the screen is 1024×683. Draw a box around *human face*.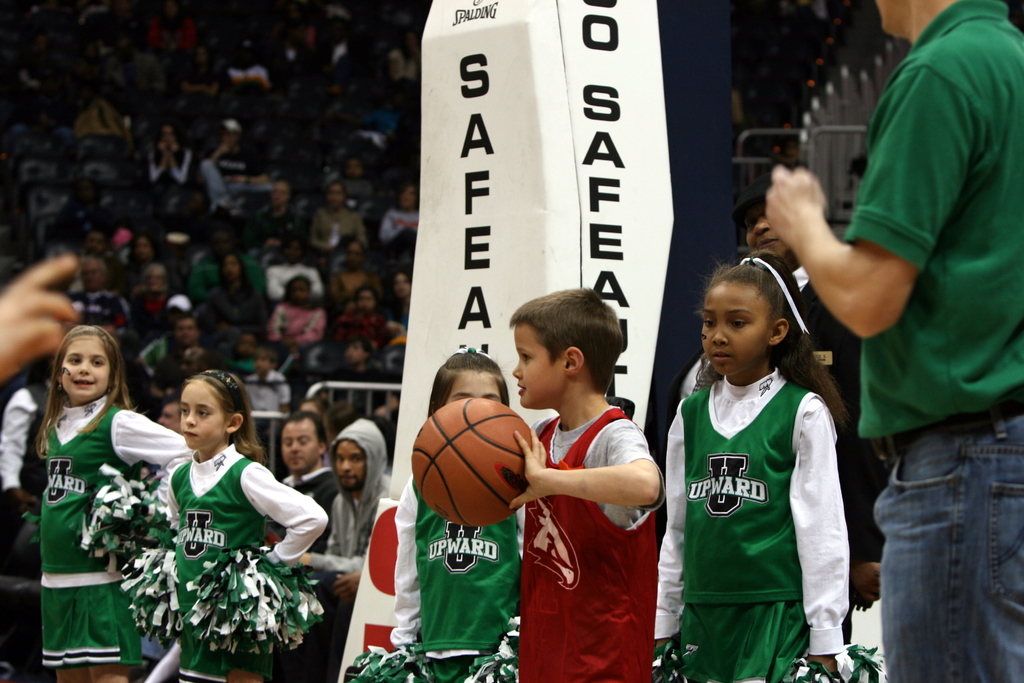
x1=511, y1=322, x2=568, y2=409.
